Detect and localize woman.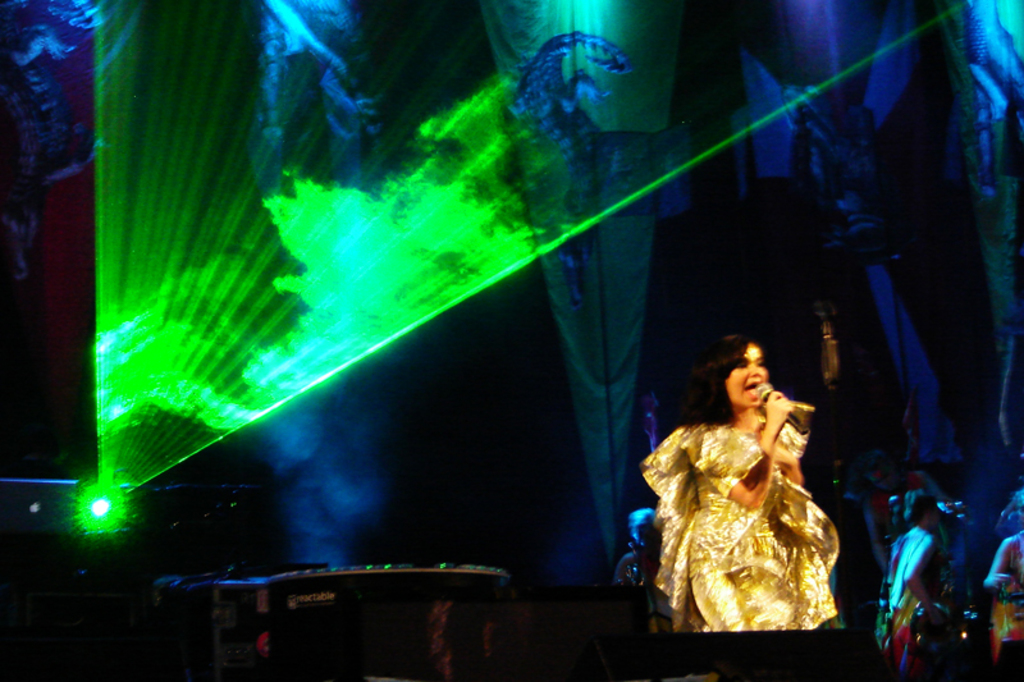
Localized at region(636, 313, 865, 650).
